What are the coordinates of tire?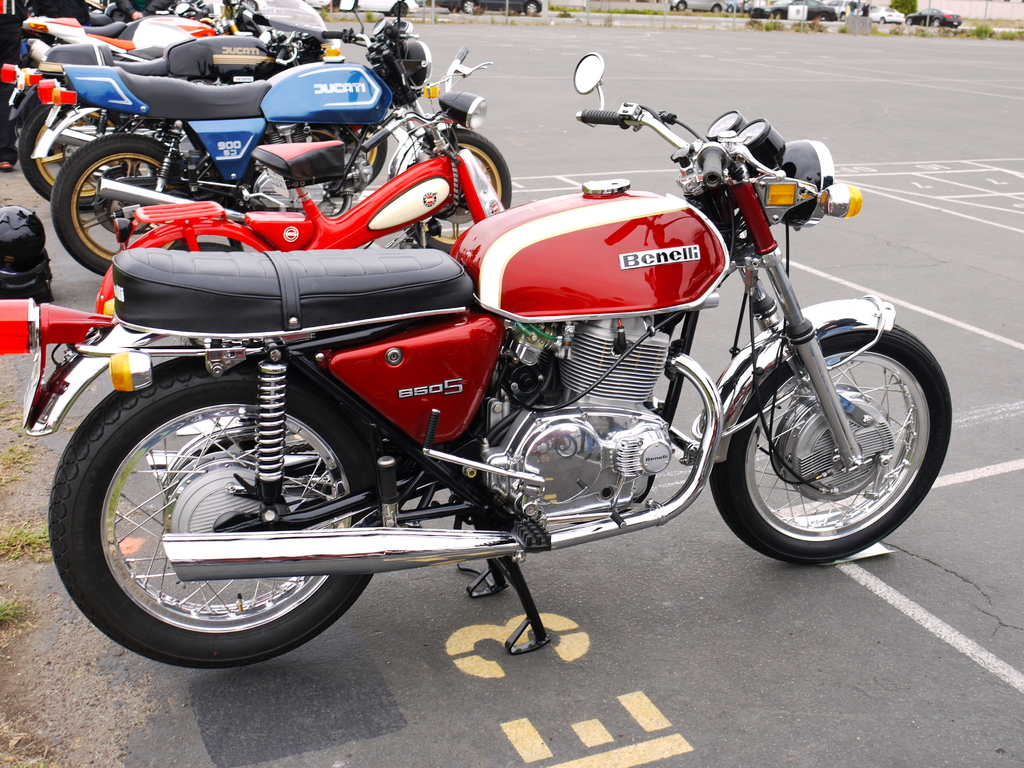
[left=22, top=101, right=124, bottom=208].
